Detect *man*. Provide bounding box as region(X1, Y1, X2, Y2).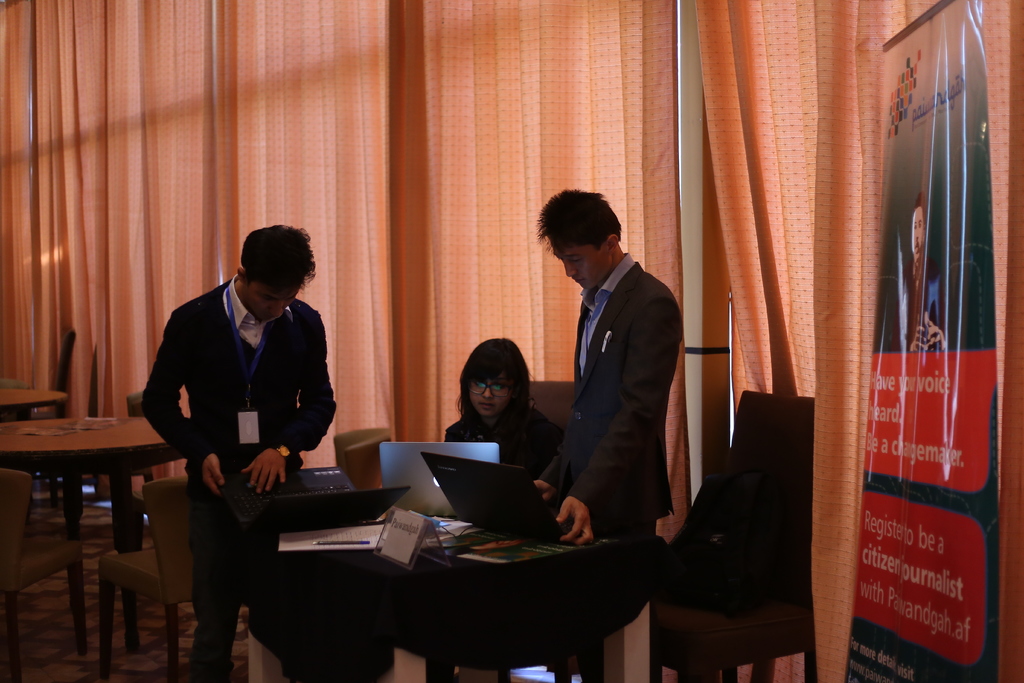
region(136, 229, 337, 680).
